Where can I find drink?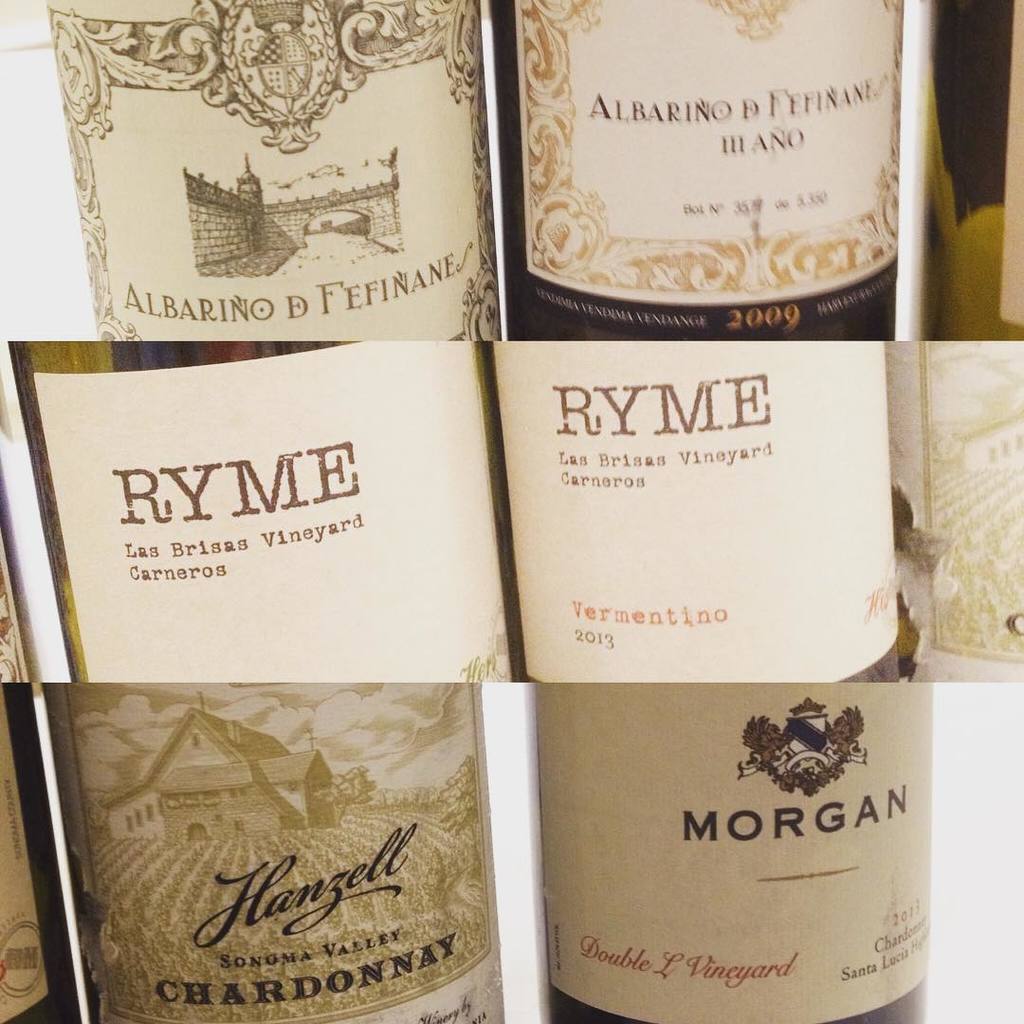
You can find it at 527 683 926 1023.
